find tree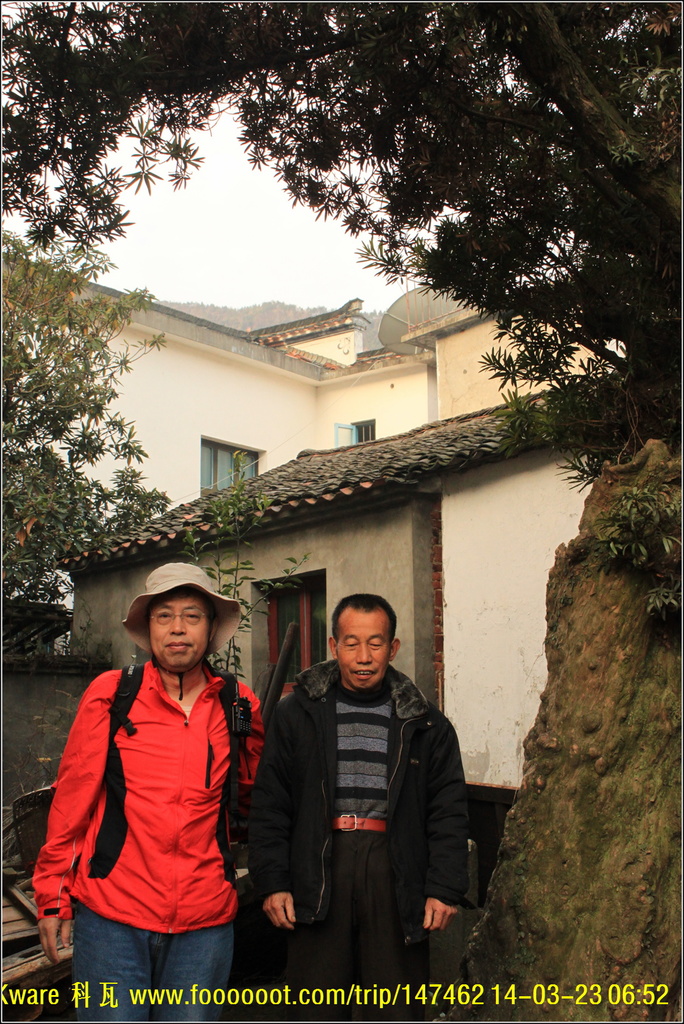
<region>0, 0, 682, 455</region>
